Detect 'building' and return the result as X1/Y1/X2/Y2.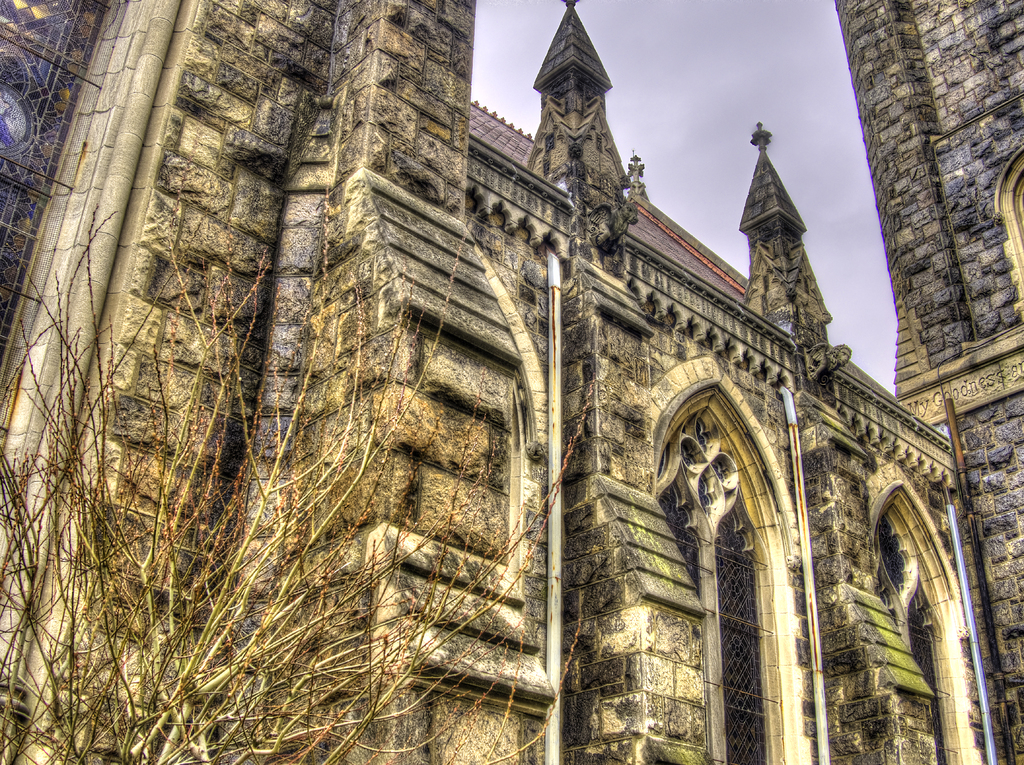
0/0/1023/764.
